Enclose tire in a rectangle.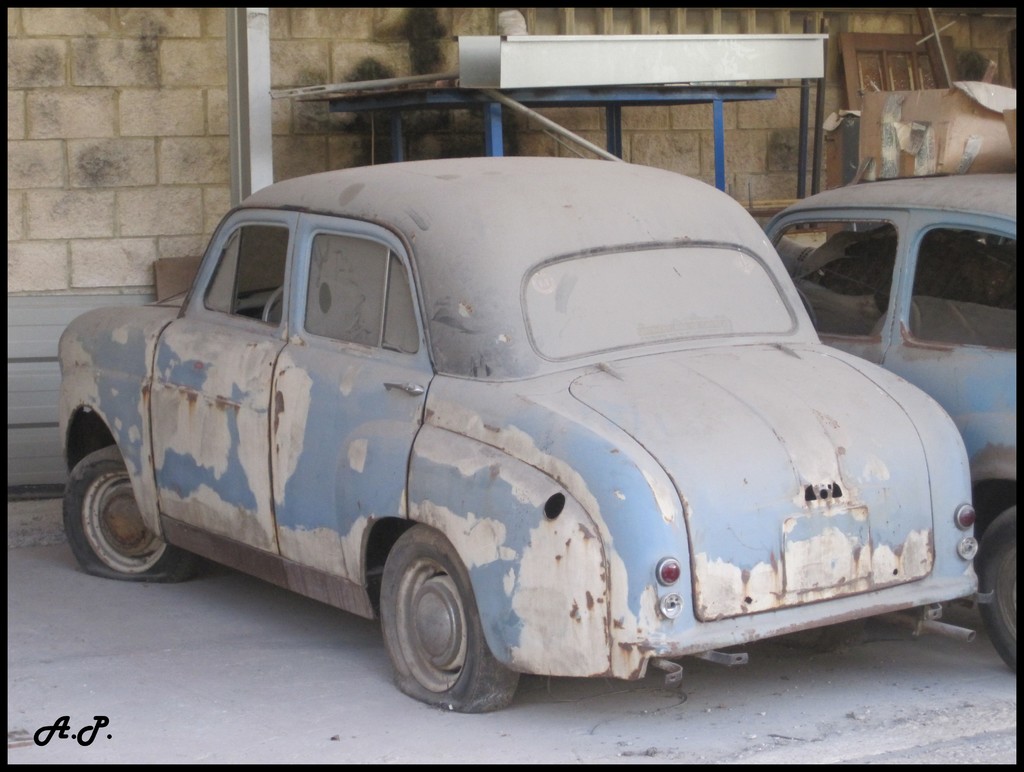
[x1=61, y1=444, x2=203, y2=582].
